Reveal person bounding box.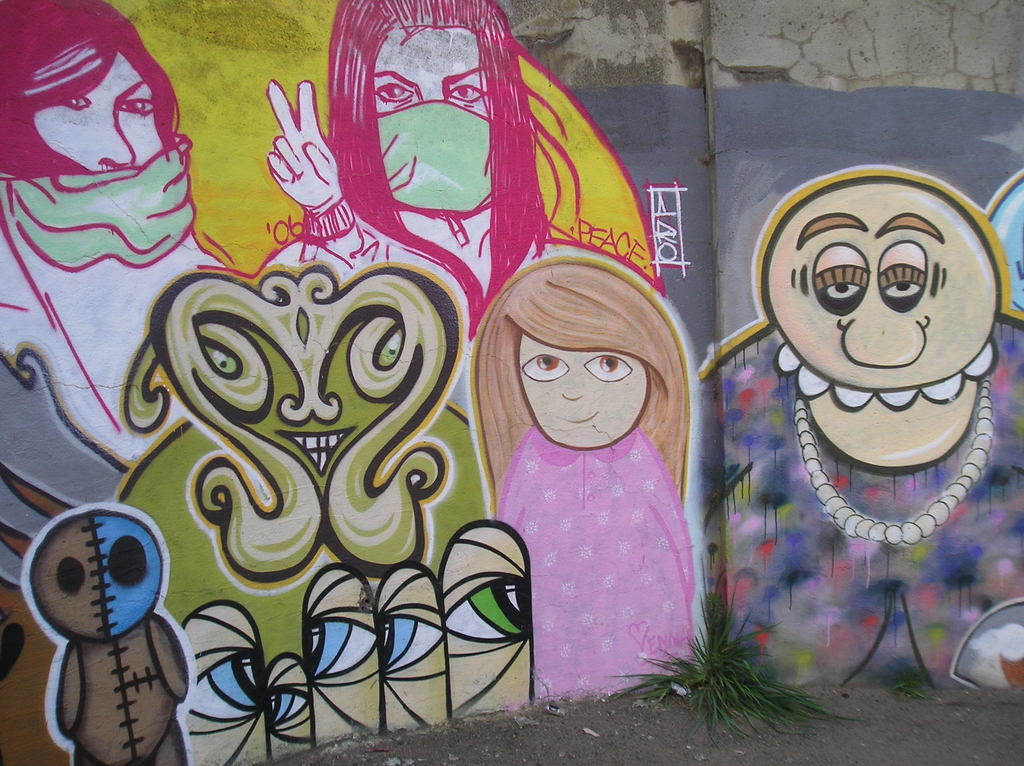
Revealed: BBox(266, 2, 672, 344).
